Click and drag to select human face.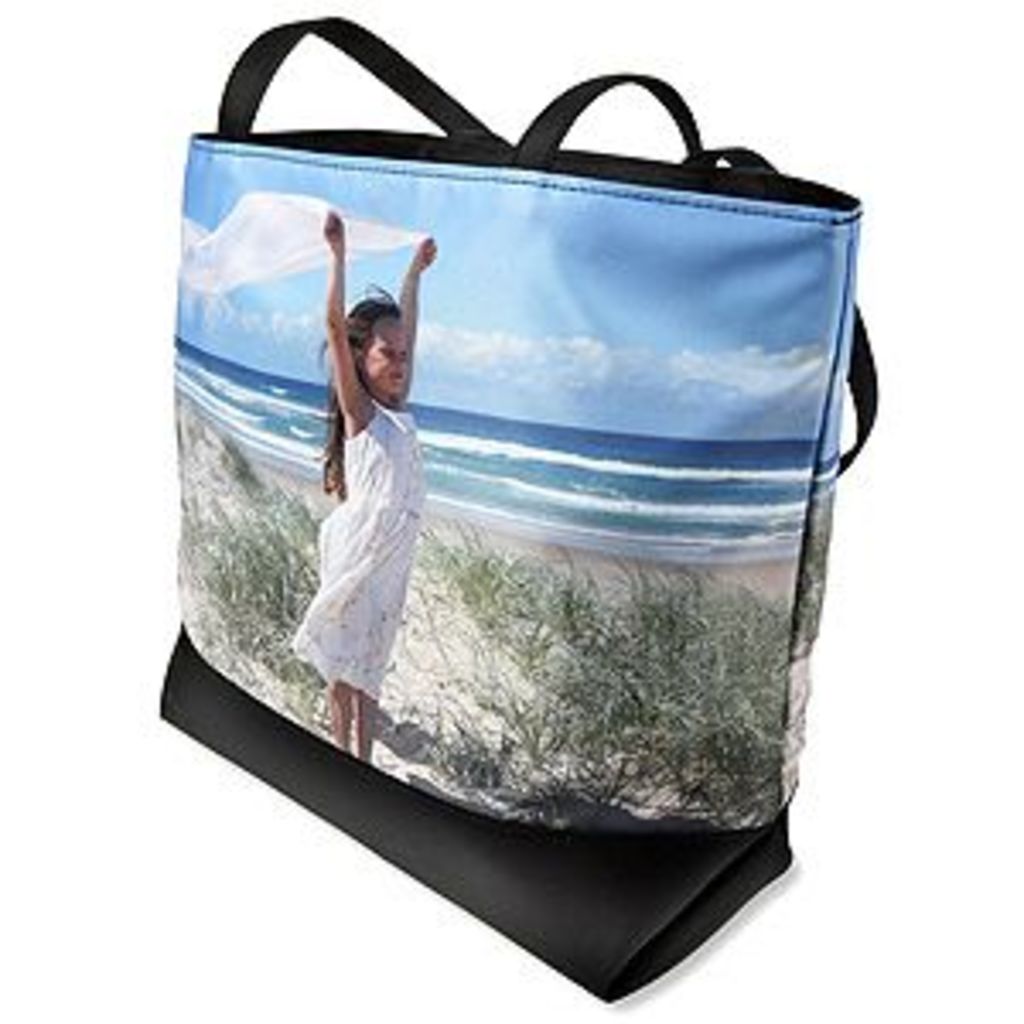
Selection: x1=365, y1=317, x2=410, y2=396.
